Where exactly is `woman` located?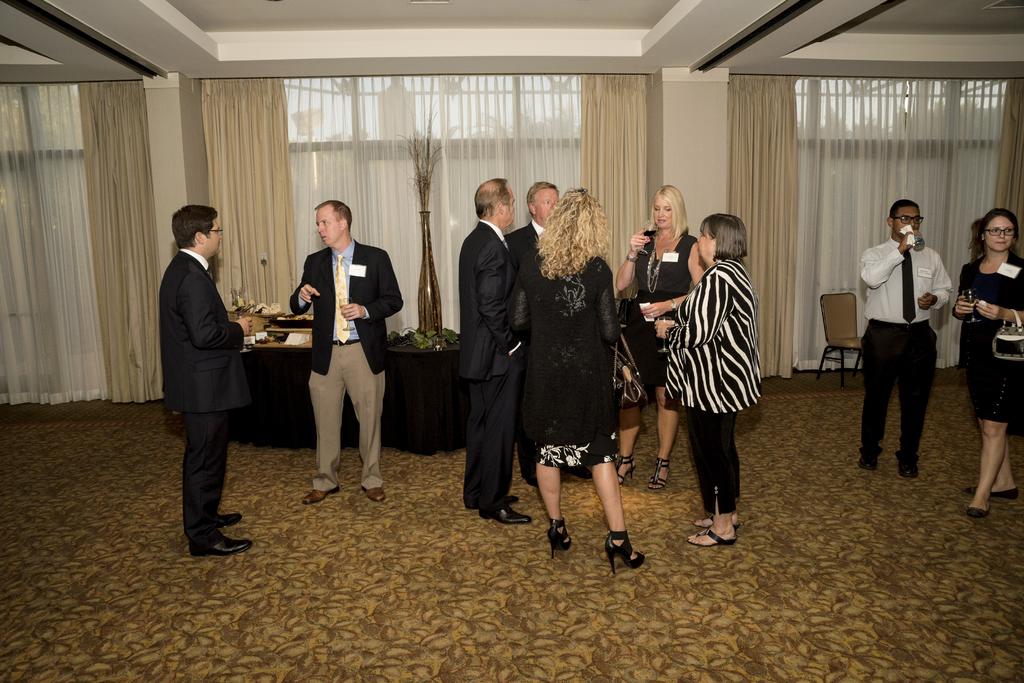
Its bounding box is [522,186,634,556].
